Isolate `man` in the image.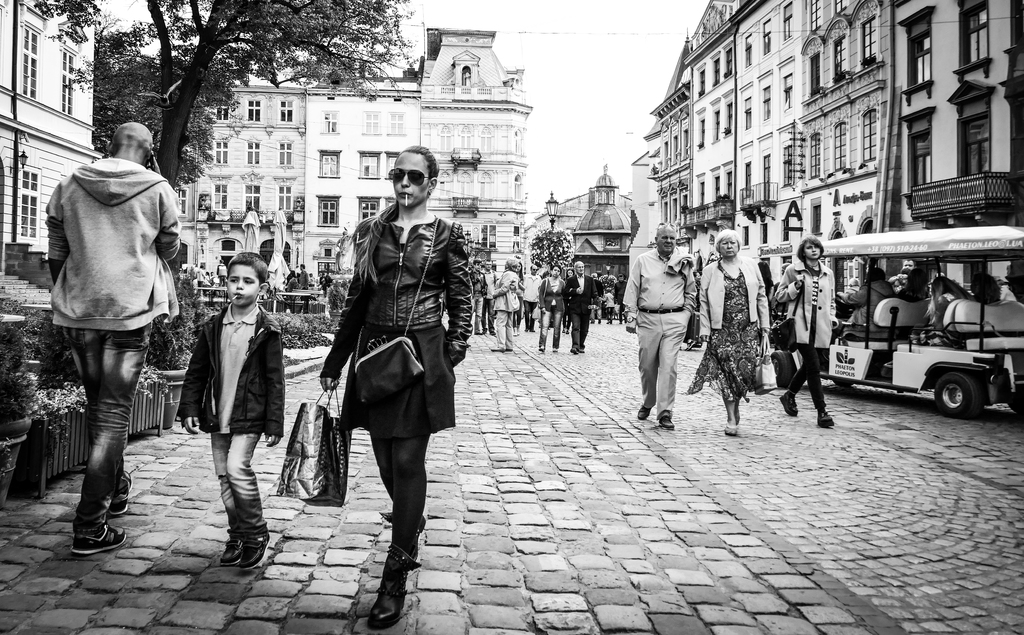
Isolated region: left=522, top=264, right=542, bottom=334.
